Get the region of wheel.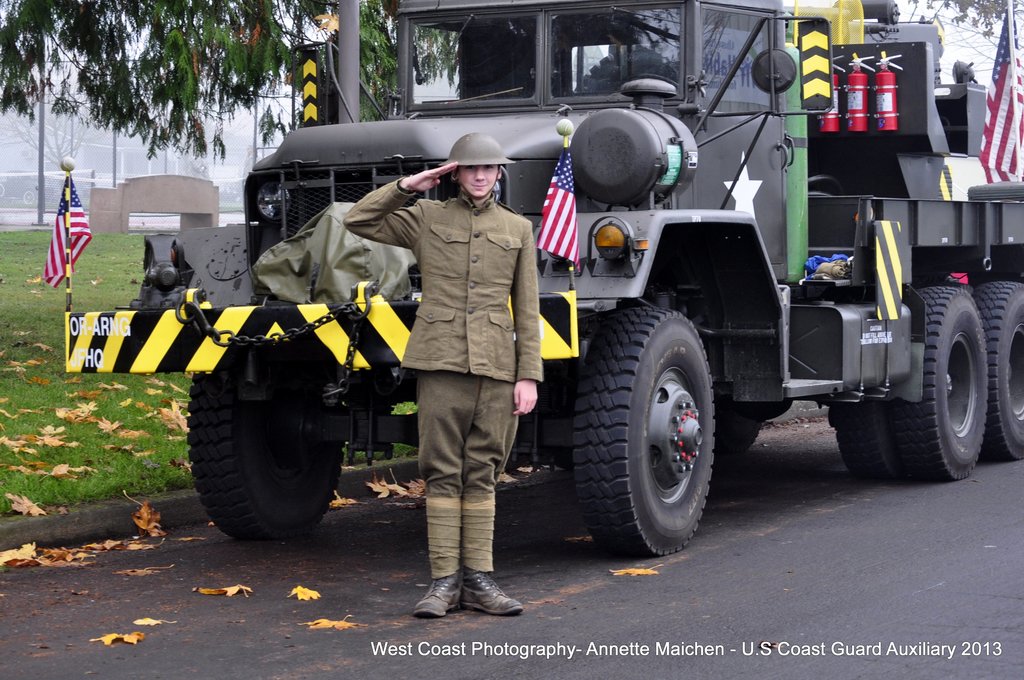
box=[559, 301, 724, 556].
